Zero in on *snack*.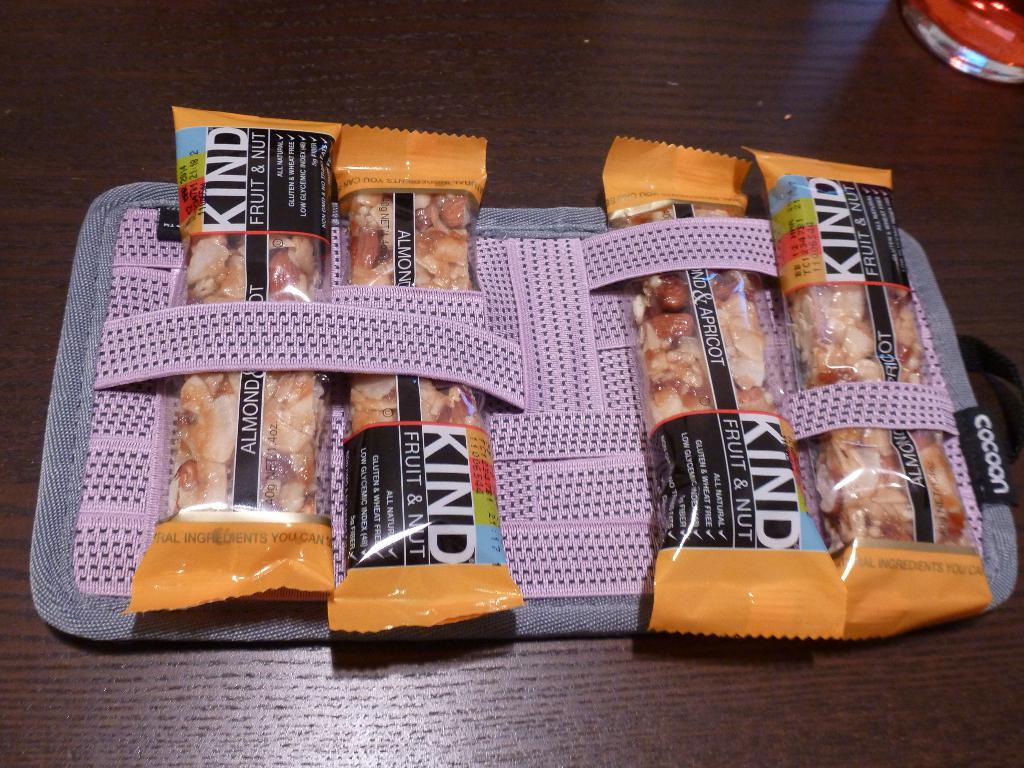
Zeroed in: crop(341, 189, 483, 435).
